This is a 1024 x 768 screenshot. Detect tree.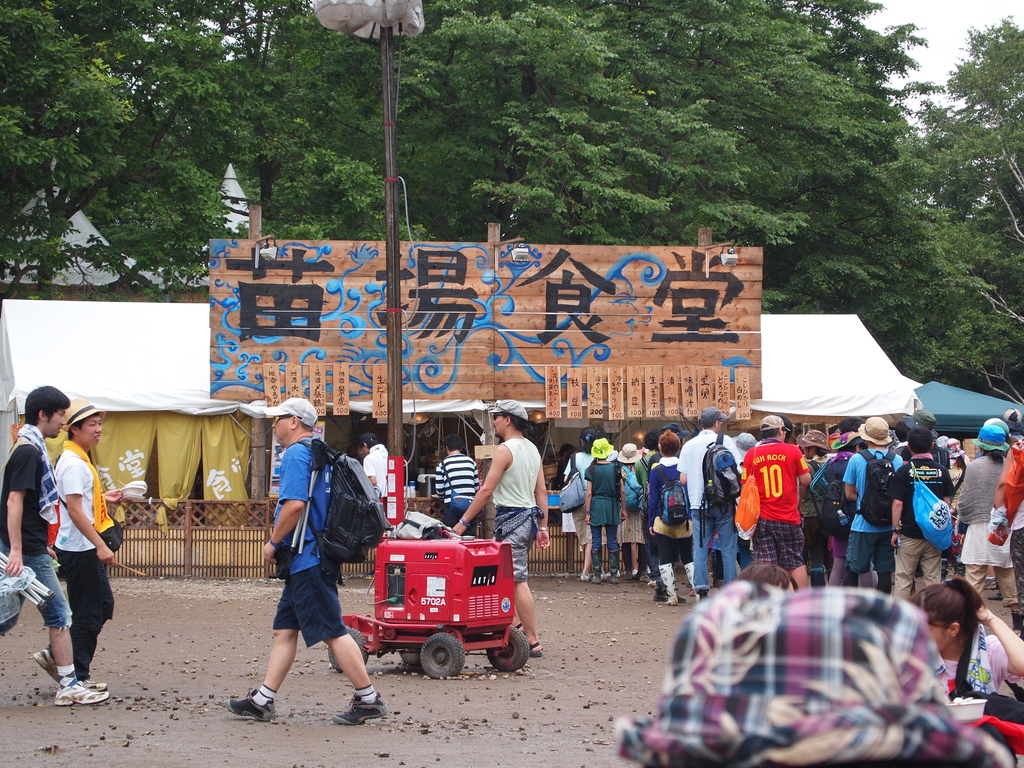
region(904, 15, 1023, 240).
